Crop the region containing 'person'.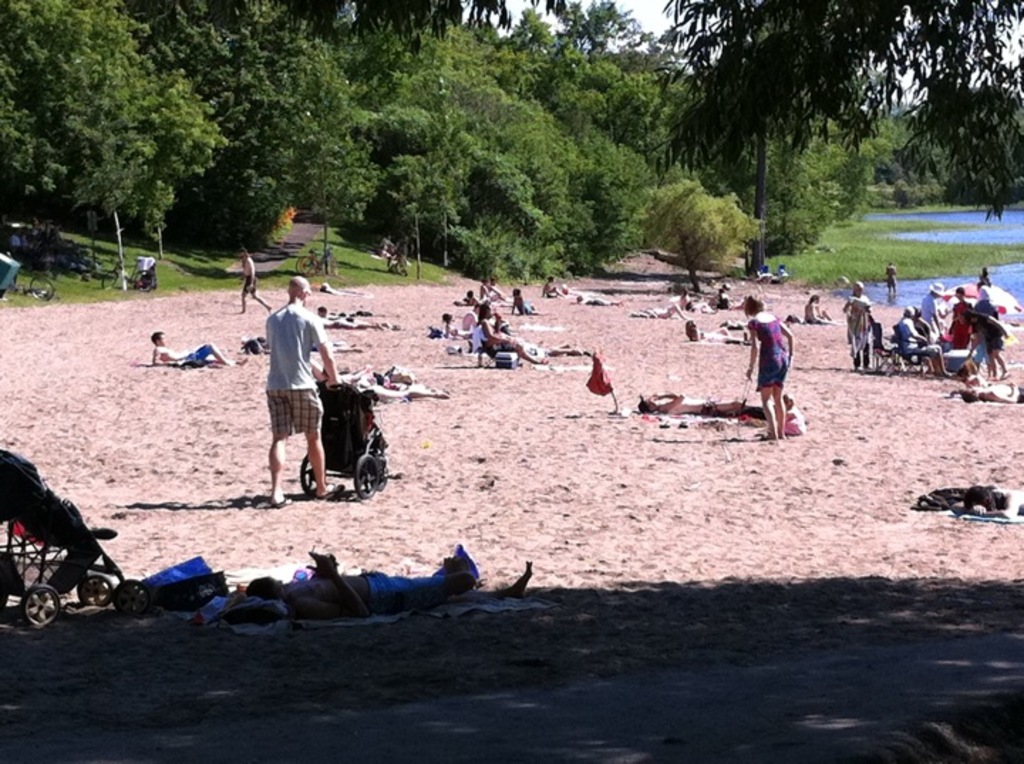
Crop region: locate(885, 263, 899, 292).
